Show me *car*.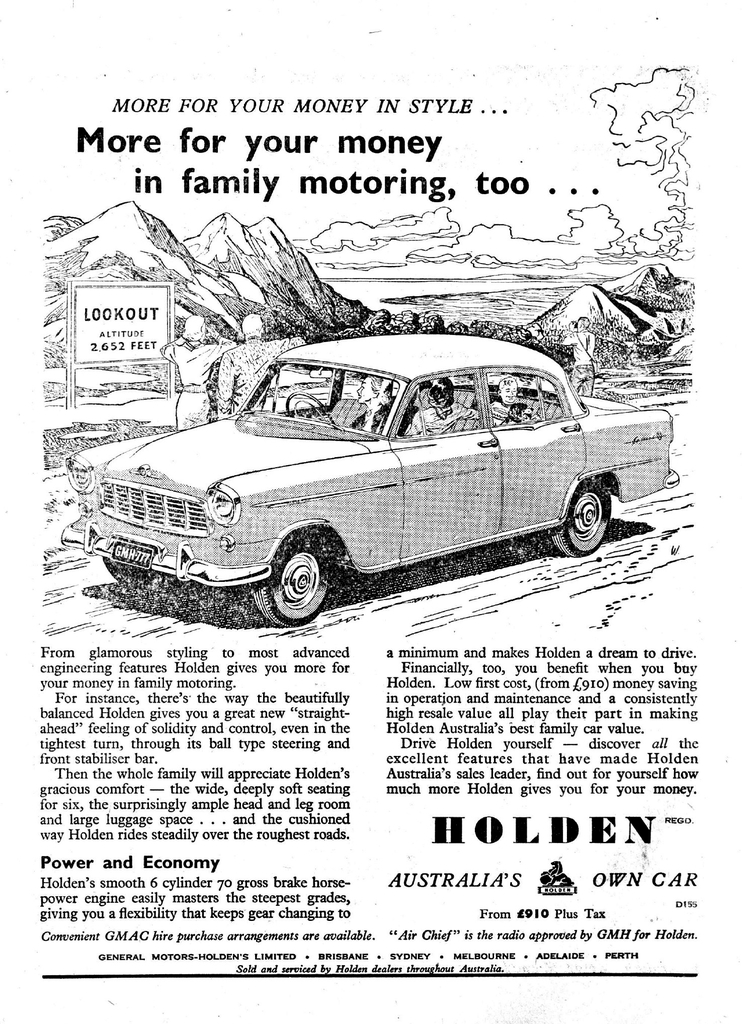
*car* is here: {"x1": 57, "y1": 335, "x2": 680, "y2": 630}.
